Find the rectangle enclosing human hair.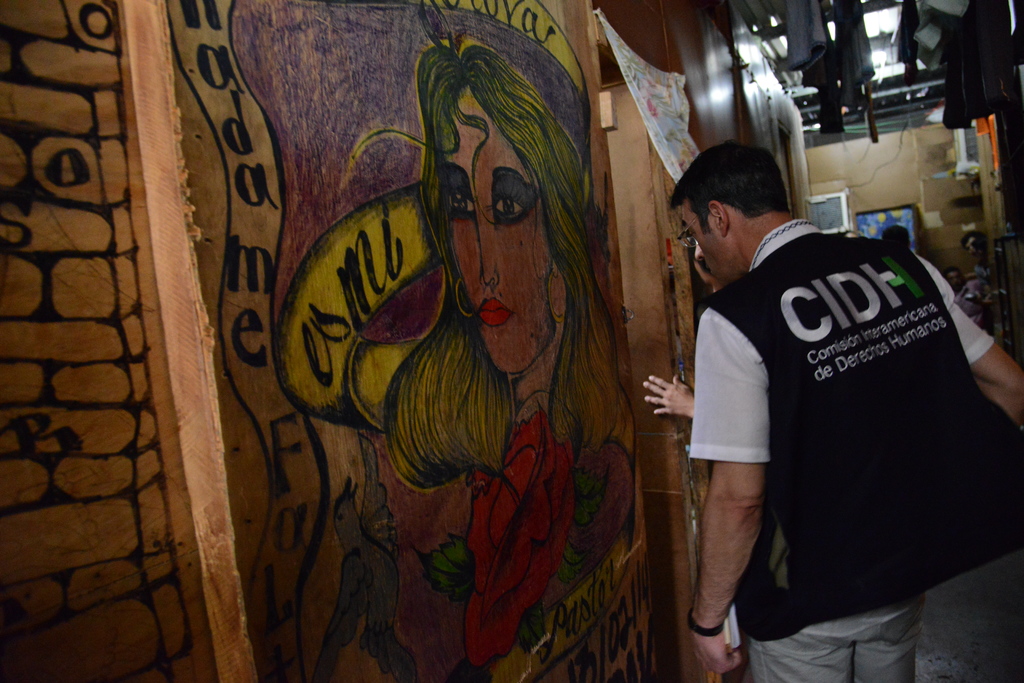
detection(383, 26, 606, 518).
